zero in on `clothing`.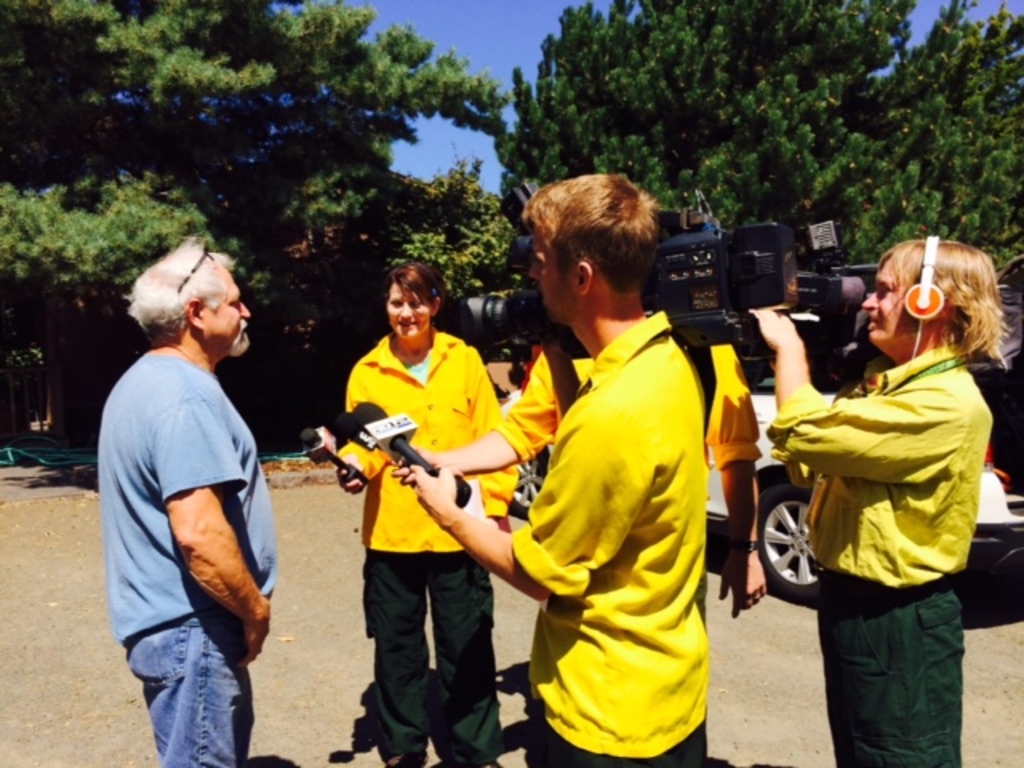
Zeroed in: [x1=766, y1=336, x2=995, y2=765].
